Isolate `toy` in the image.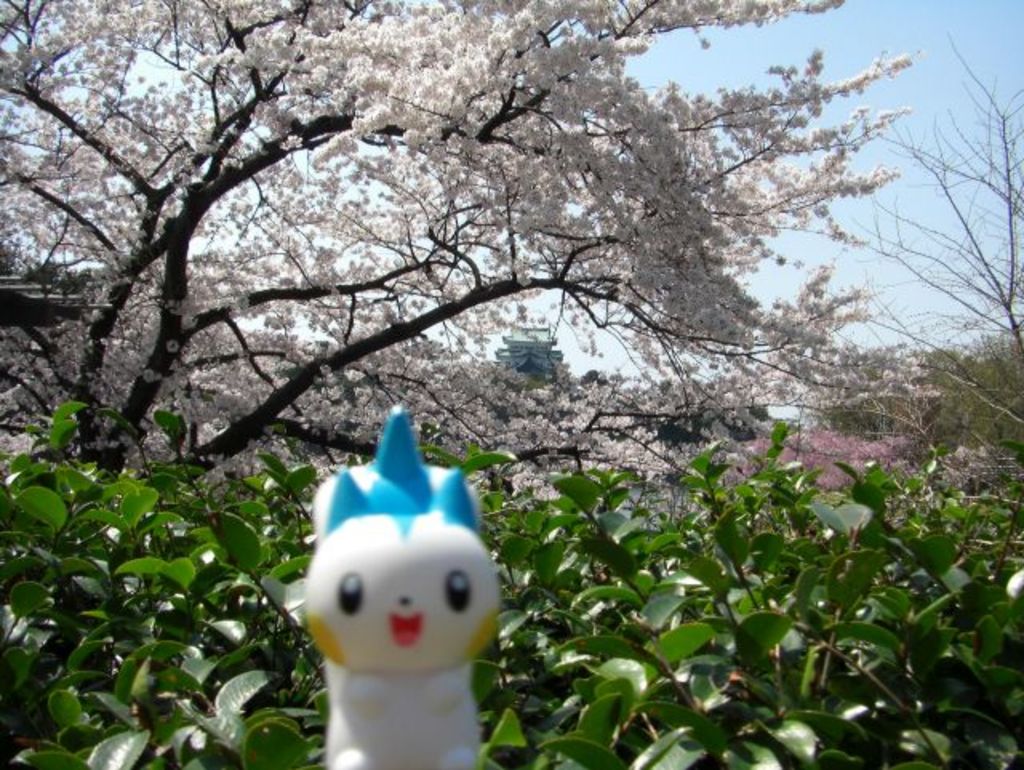
Isolated region: 298,400,520,768.
